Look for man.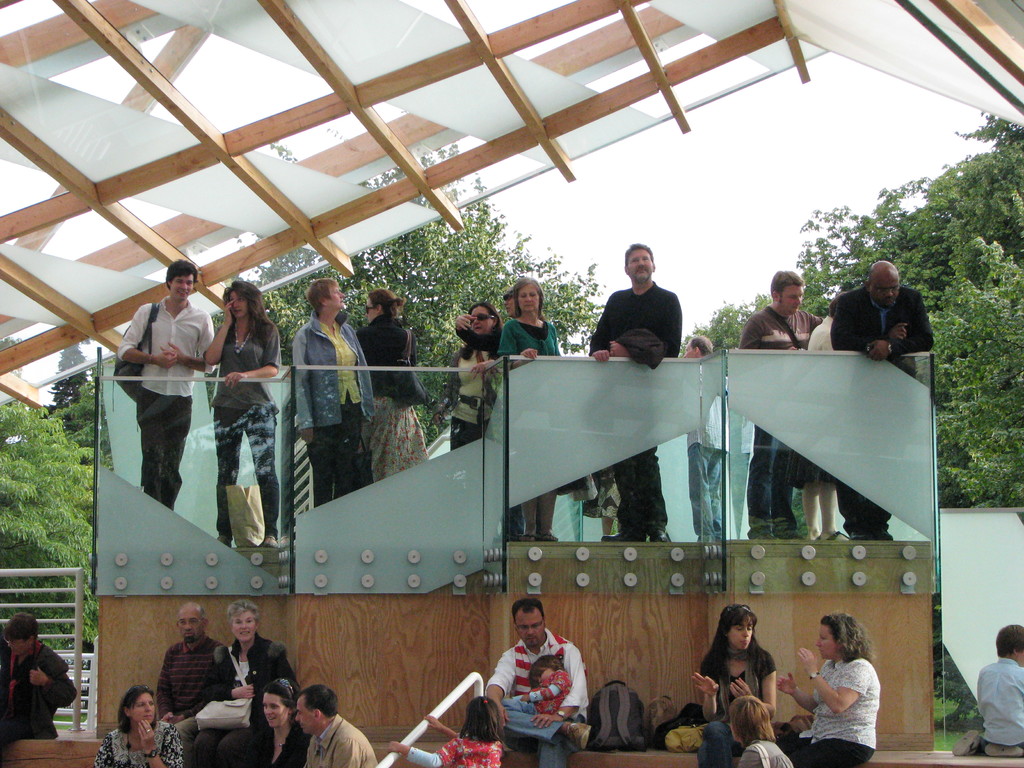
Found: rect(828, 262, 931, 538).
